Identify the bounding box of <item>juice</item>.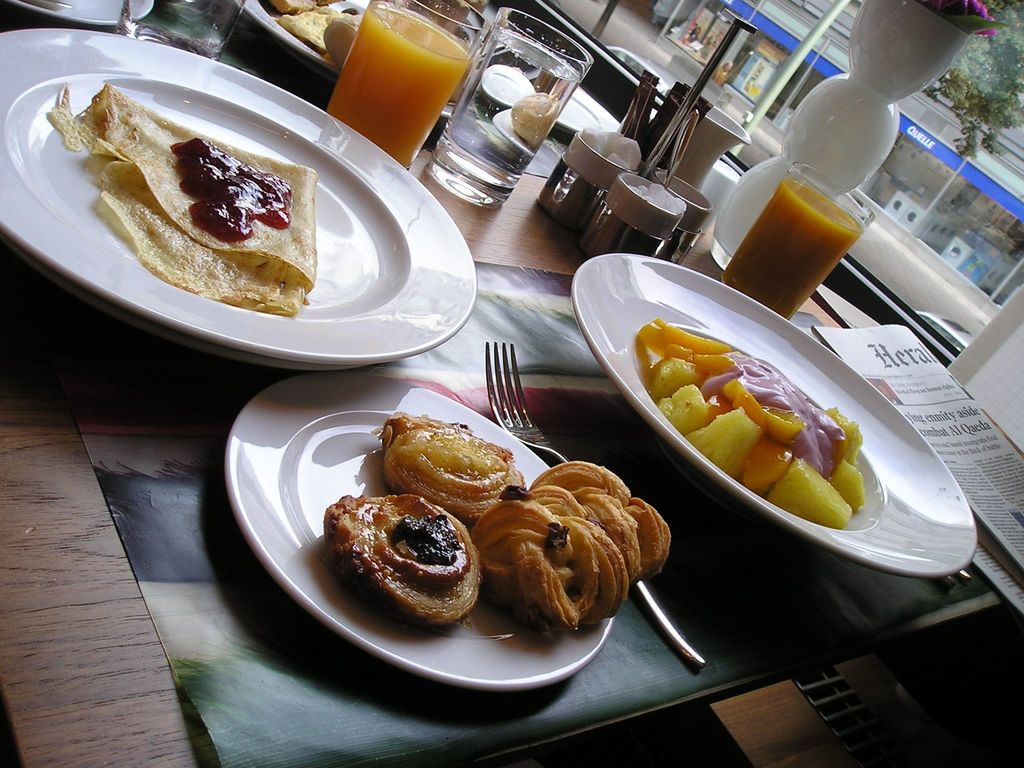
bbox(316, 0, 476, 162).
